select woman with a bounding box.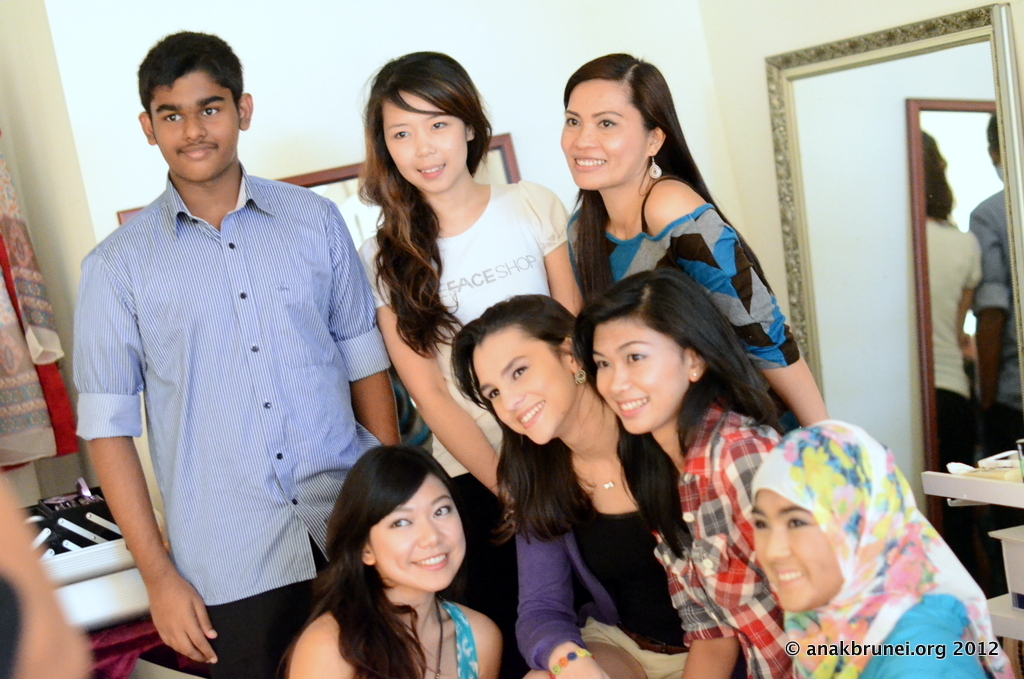
(444,290,671,678).
